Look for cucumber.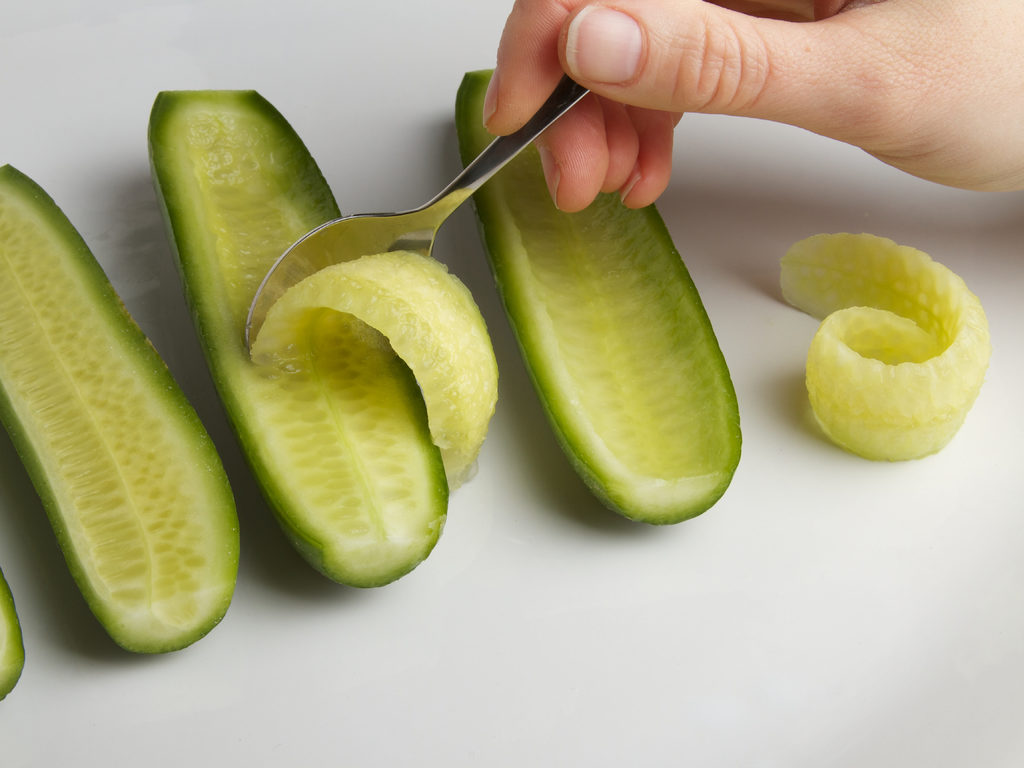
Found: l=146, t=84, r=503, b=586.
